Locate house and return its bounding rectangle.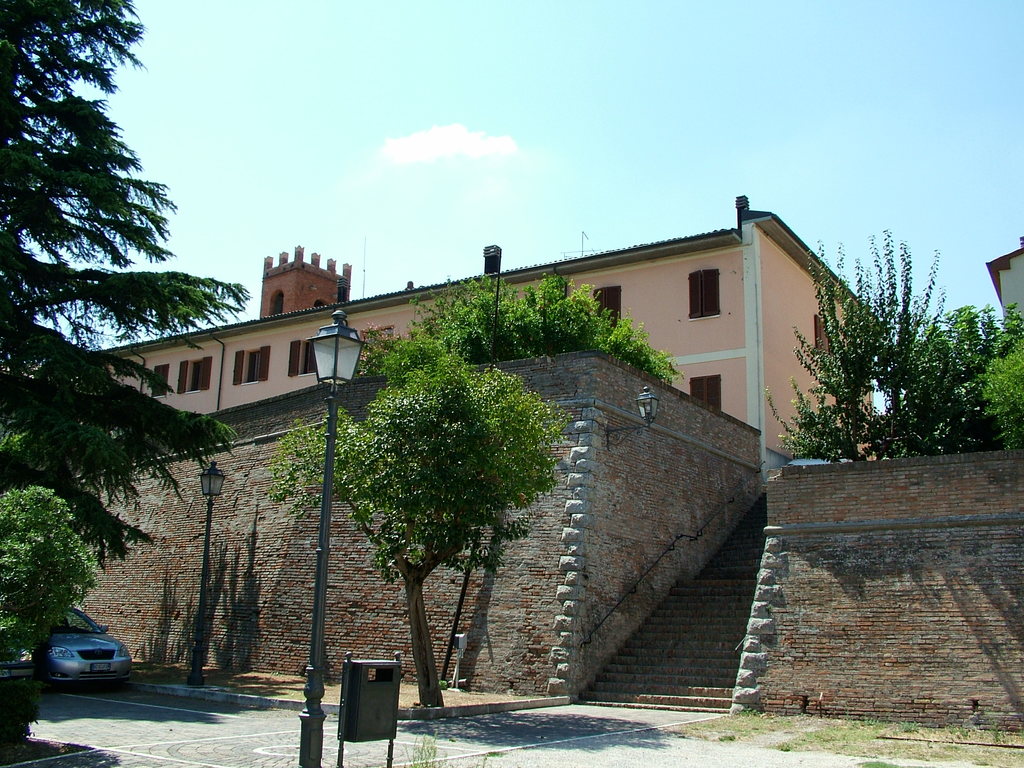
<box>92,195,879,488</box>.
